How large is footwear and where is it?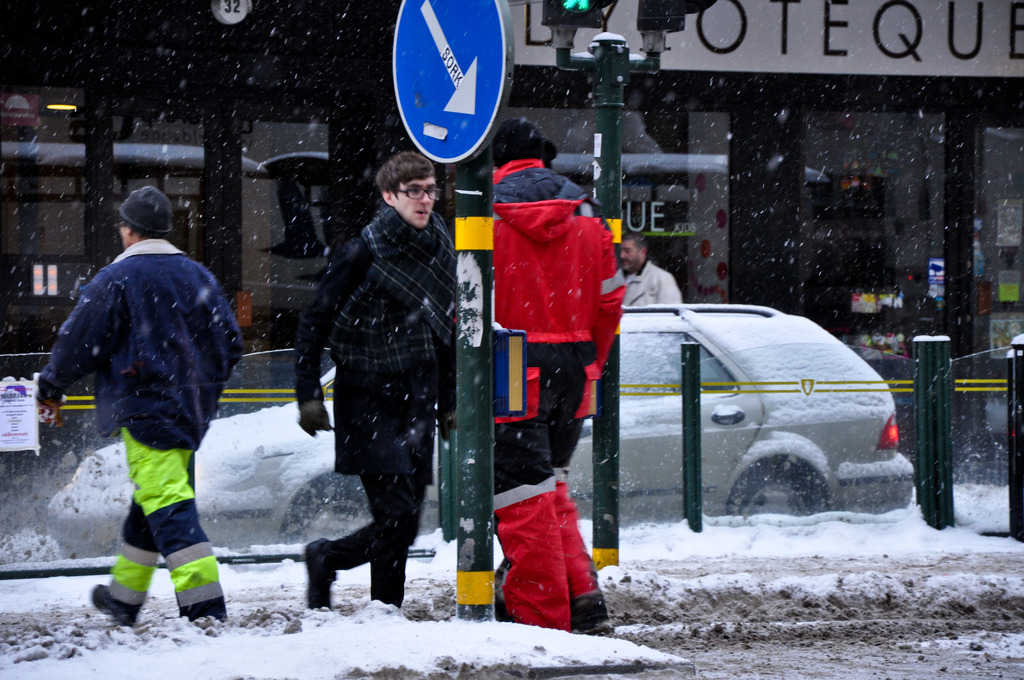
Bounding box: Rect(93, 581, 136, 629).
